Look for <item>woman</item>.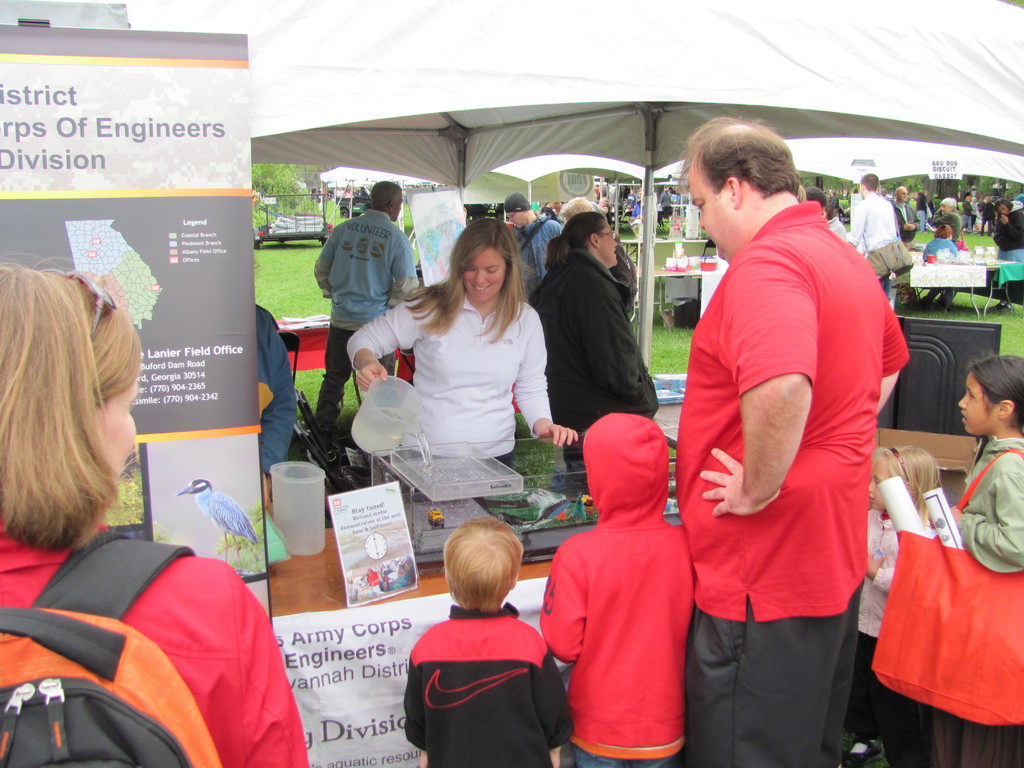
Found: Rect(976, 195, 995, 237).
